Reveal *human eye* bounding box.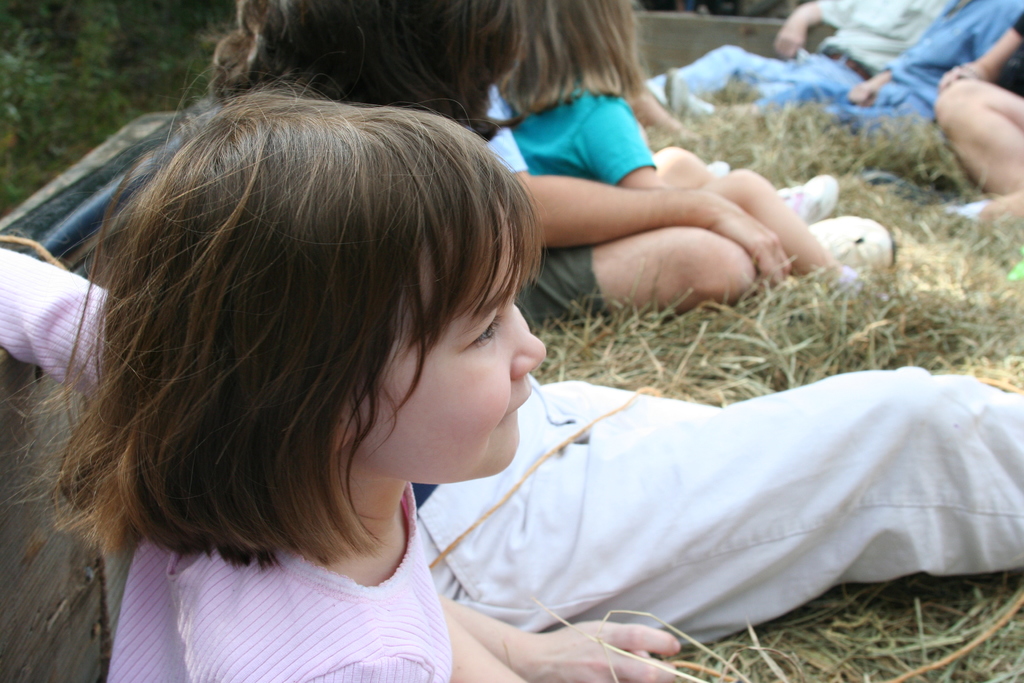
Revealed: {"left": 461, "top": 306, "right": 507, "bottom": 350}.
